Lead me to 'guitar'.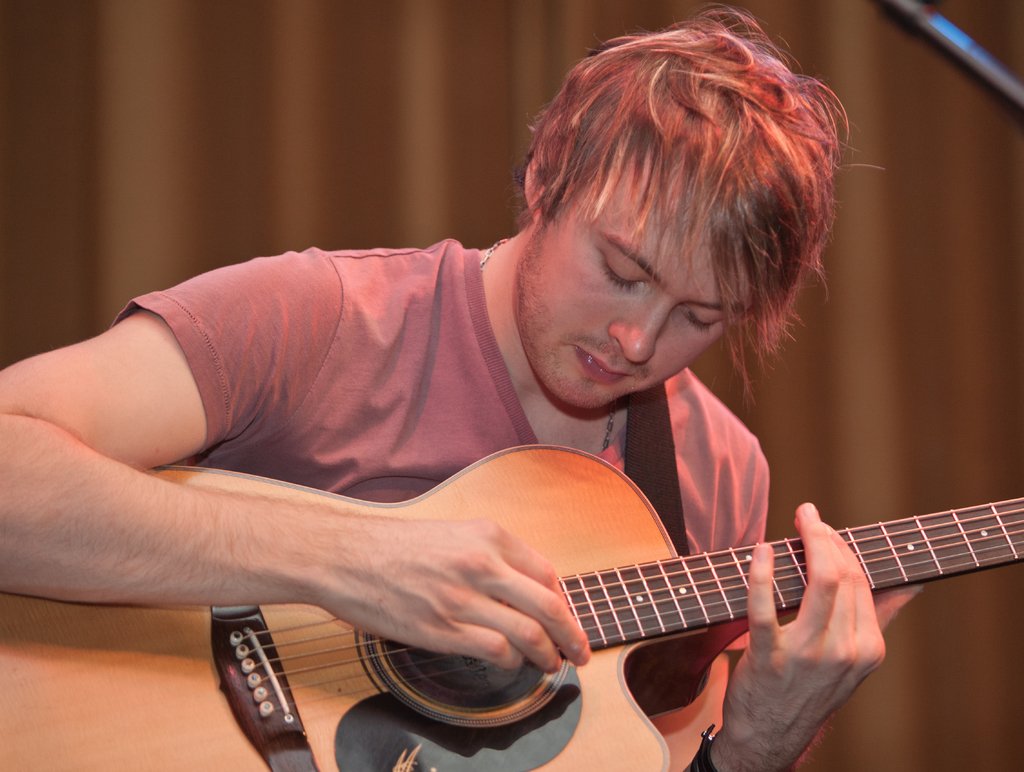
Lead to region(0, 440, 1023, 771).
